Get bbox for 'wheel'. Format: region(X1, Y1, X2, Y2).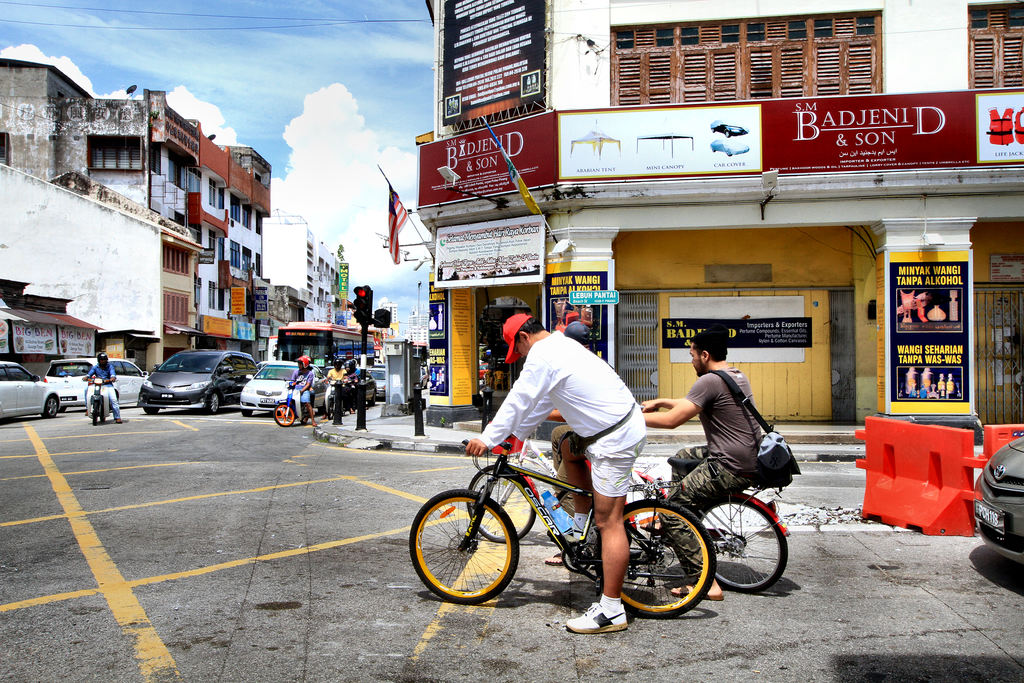
region(243, 407, 254, 416).
